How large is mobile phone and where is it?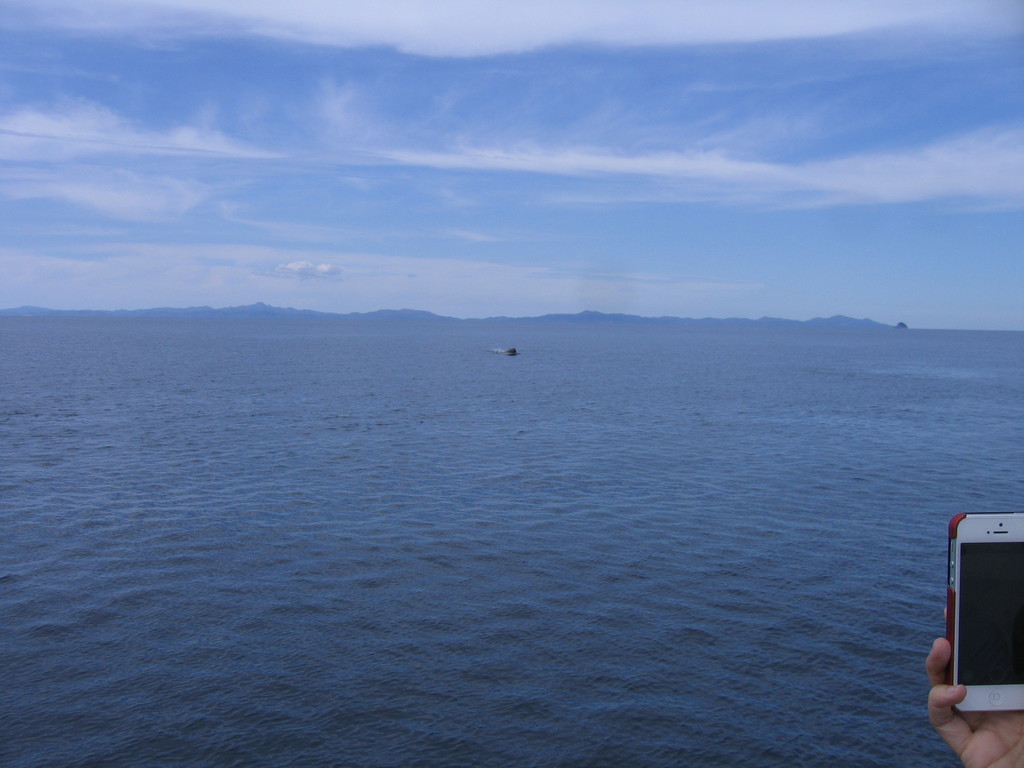
Bounding box: x1=934 y1=509 x2=1022 y2=736.
